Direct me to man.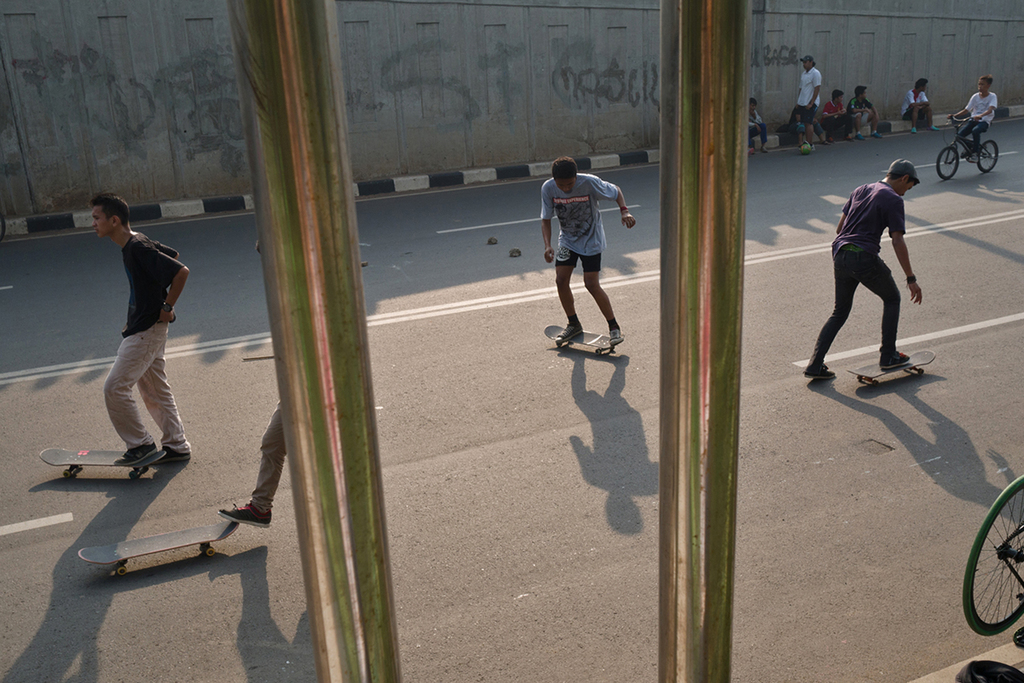
Direction: 537/157/631/354.
